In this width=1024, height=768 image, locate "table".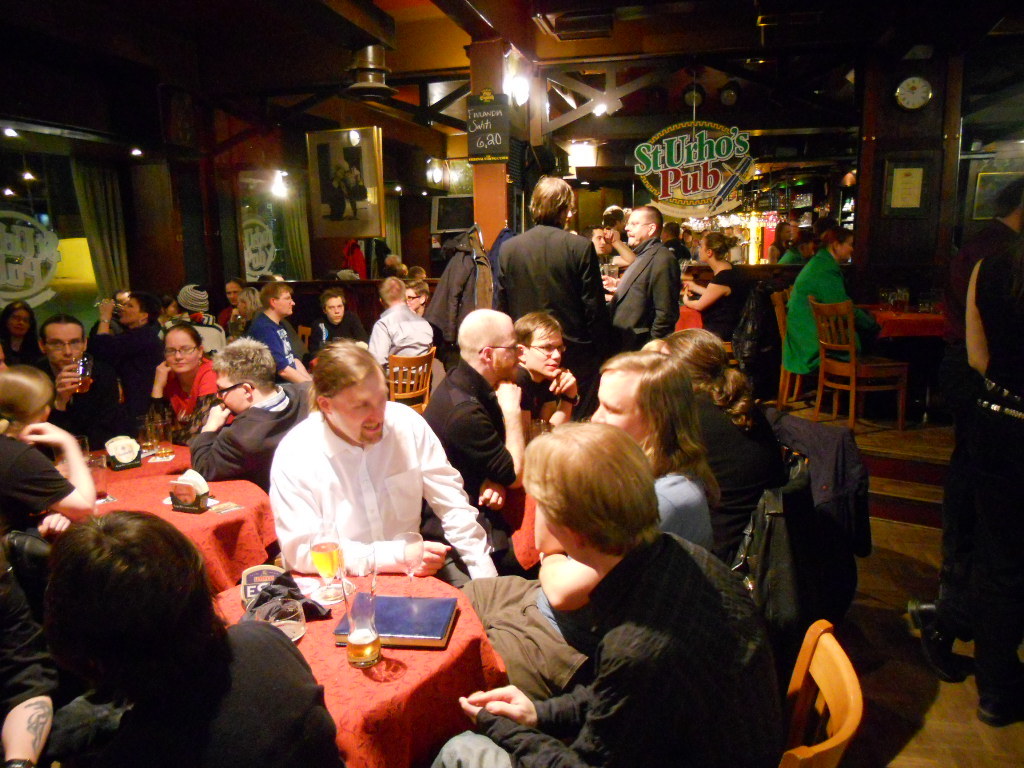
Bounding box: <region>66, 480, 284, 607</region>.
